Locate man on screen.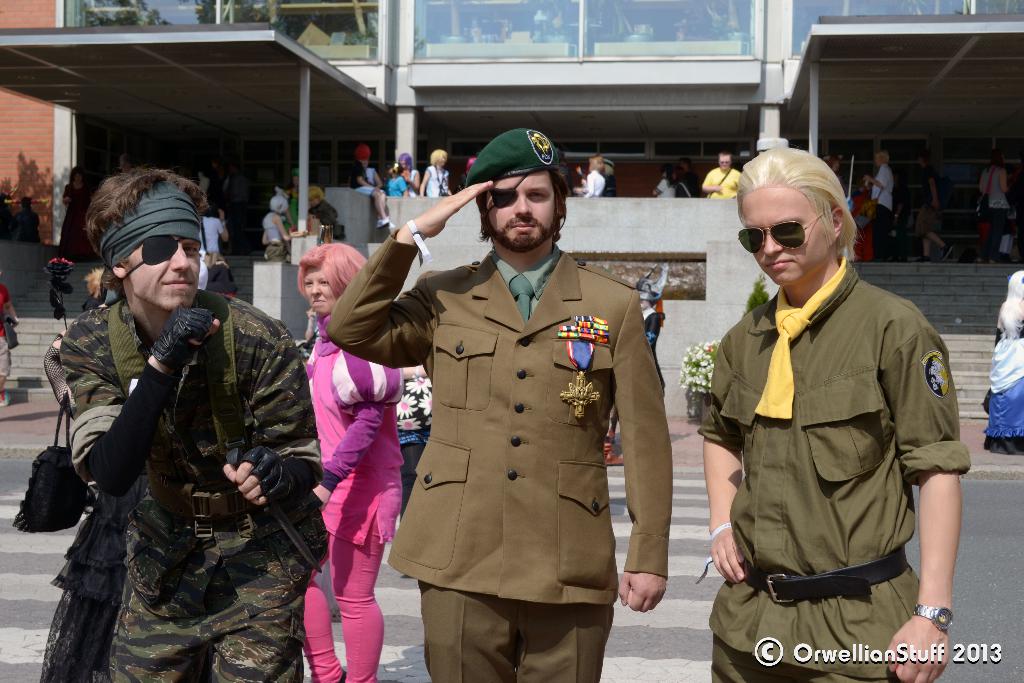
On screen at bbox=[860, 152, 897, 262].
